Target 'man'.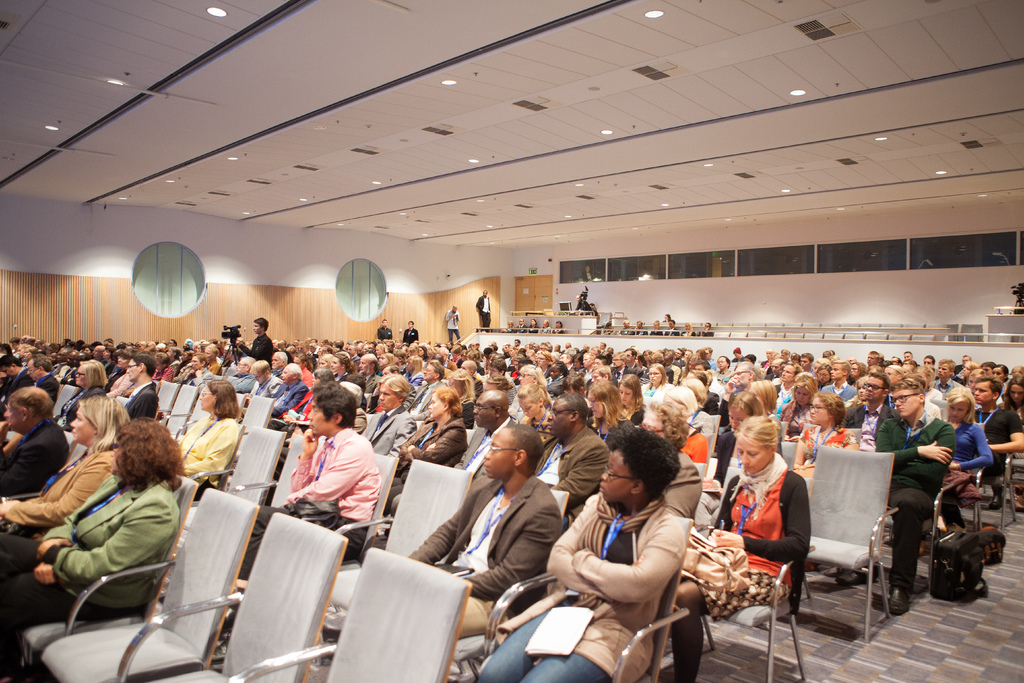
Target region: <region>114, 348, 154, 423</region>.
